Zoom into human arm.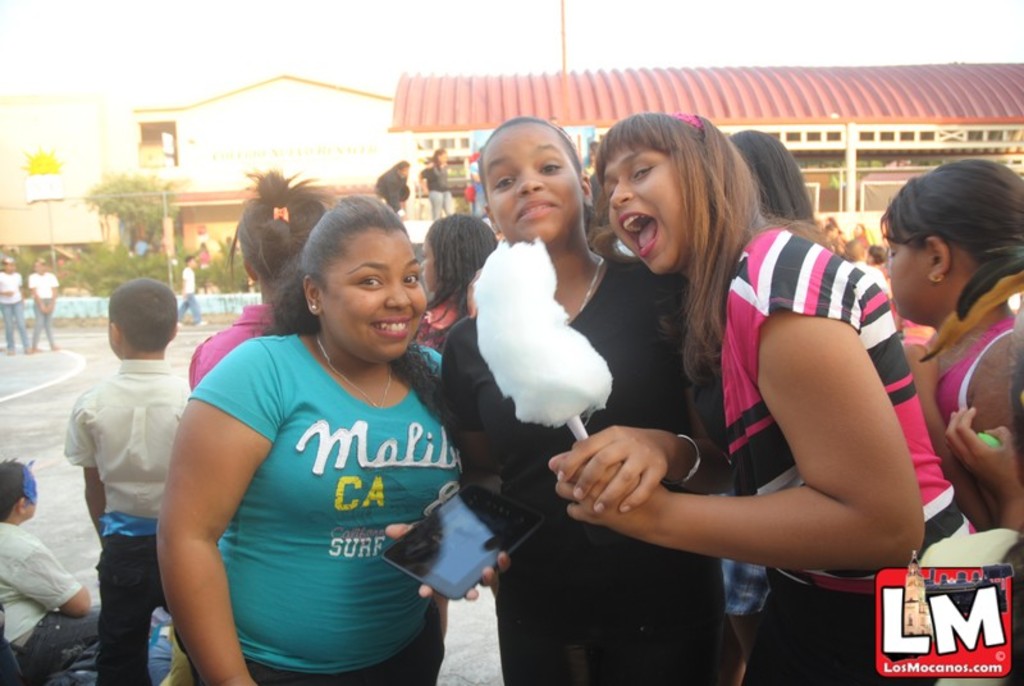
Zoom target: select_region(902, 330, 1009, 534).
